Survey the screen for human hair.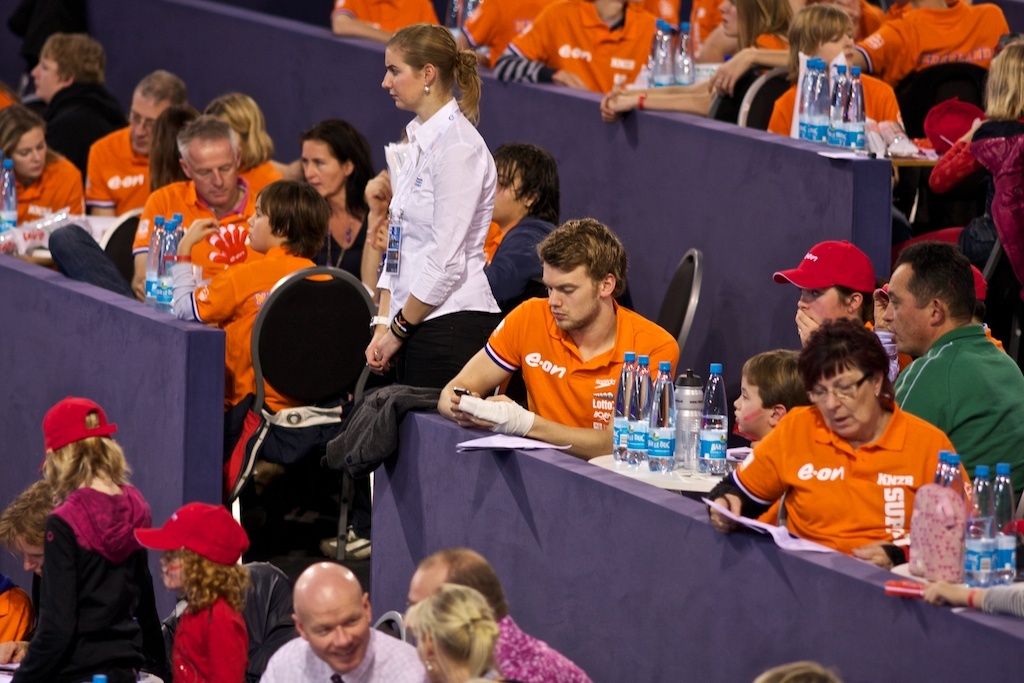
Survey found: x1=399 y1=584 x2=503 y2=670.
